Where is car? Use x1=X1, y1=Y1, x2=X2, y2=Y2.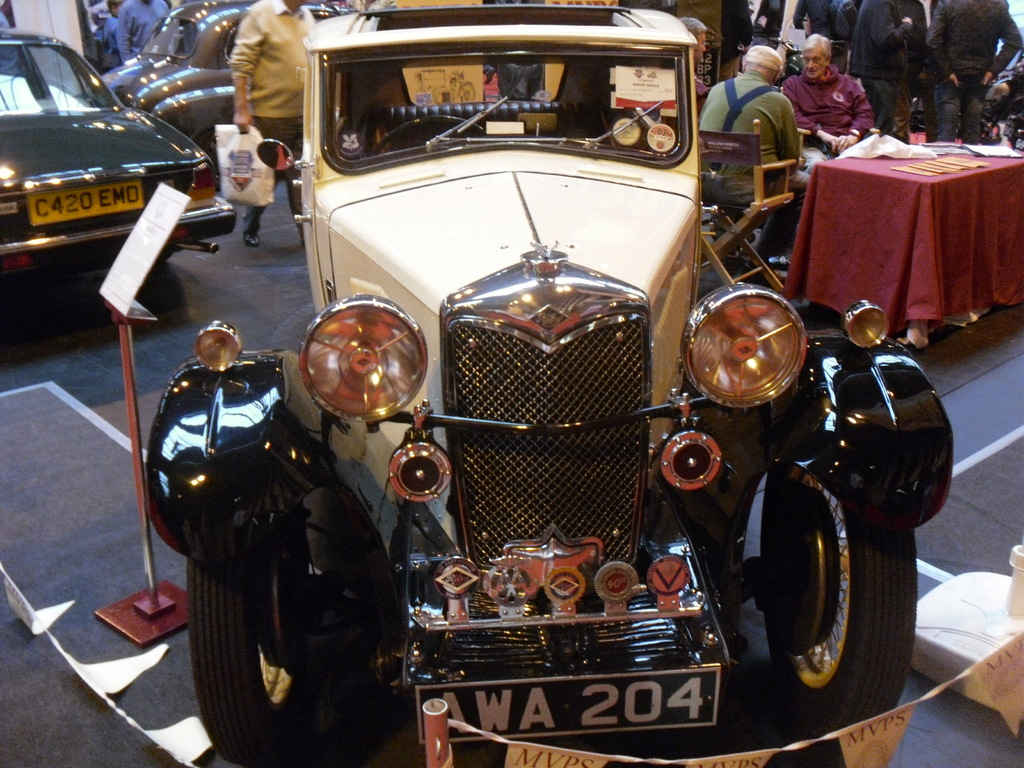
x1=147, y1=0, x2=958, y2=767.
